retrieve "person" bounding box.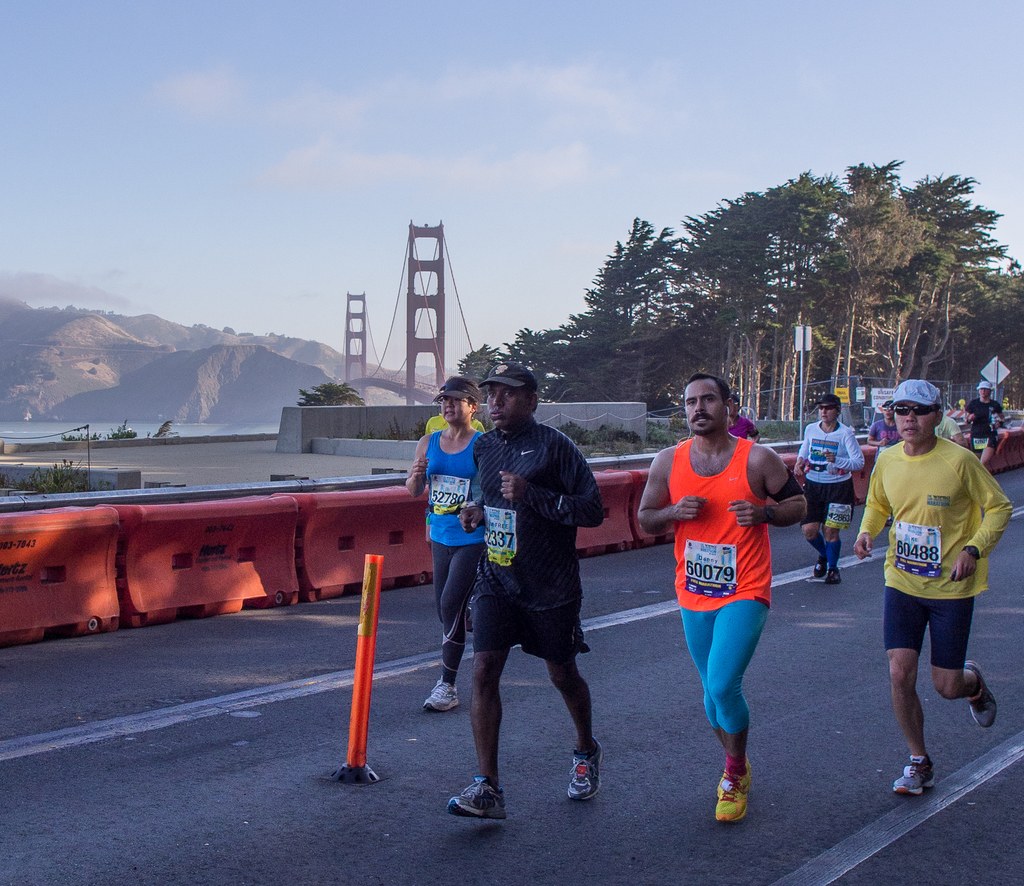
Bounding box: select_region(865, 400, 898, 461).
